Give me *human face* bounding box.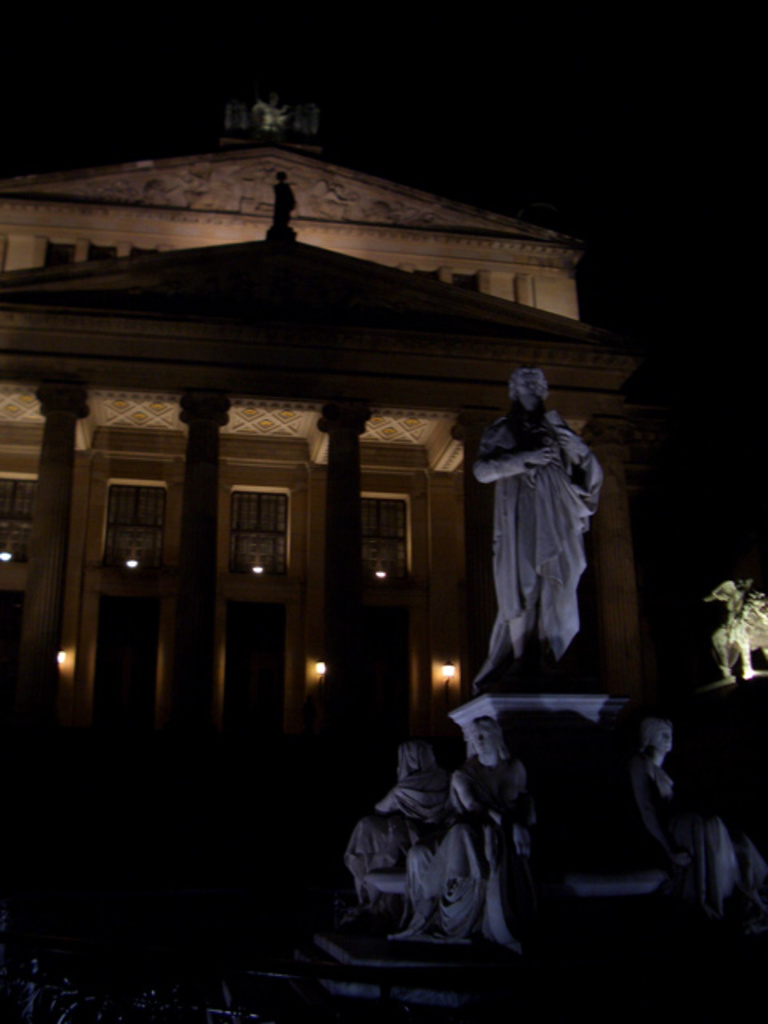
locate(512, 370, 544, 410).
